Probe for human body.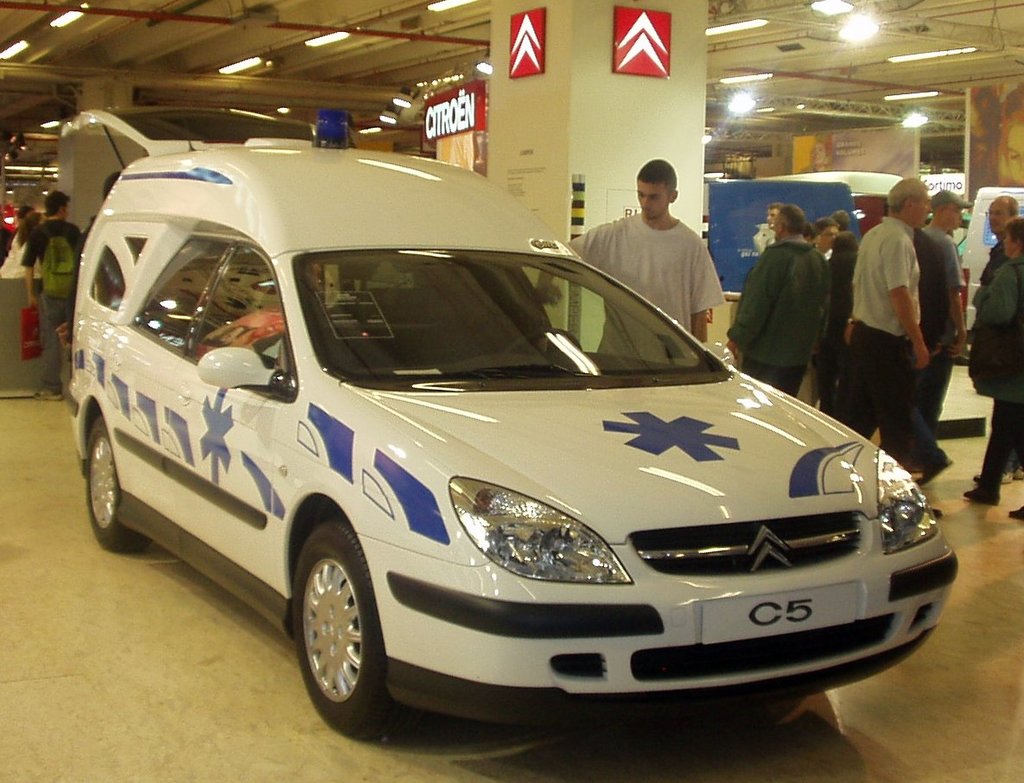
Probe result: select_region(927, 182, 973, 345).
